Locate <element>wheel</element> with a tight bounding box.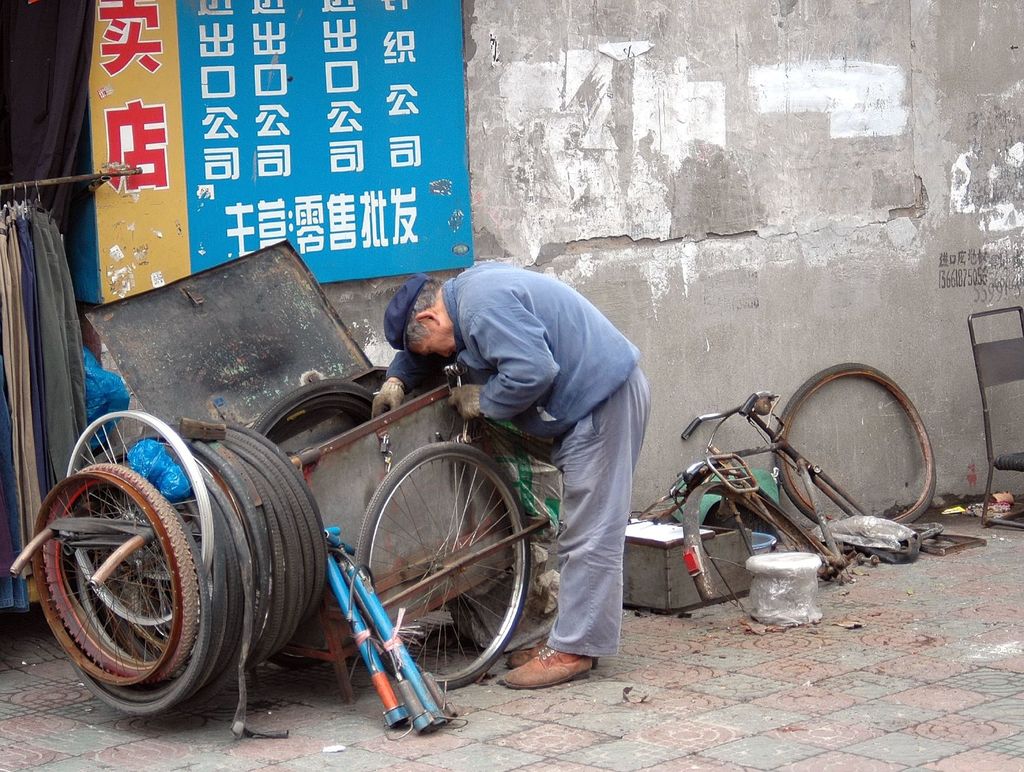
bbox(67, 414, 212, 627).
